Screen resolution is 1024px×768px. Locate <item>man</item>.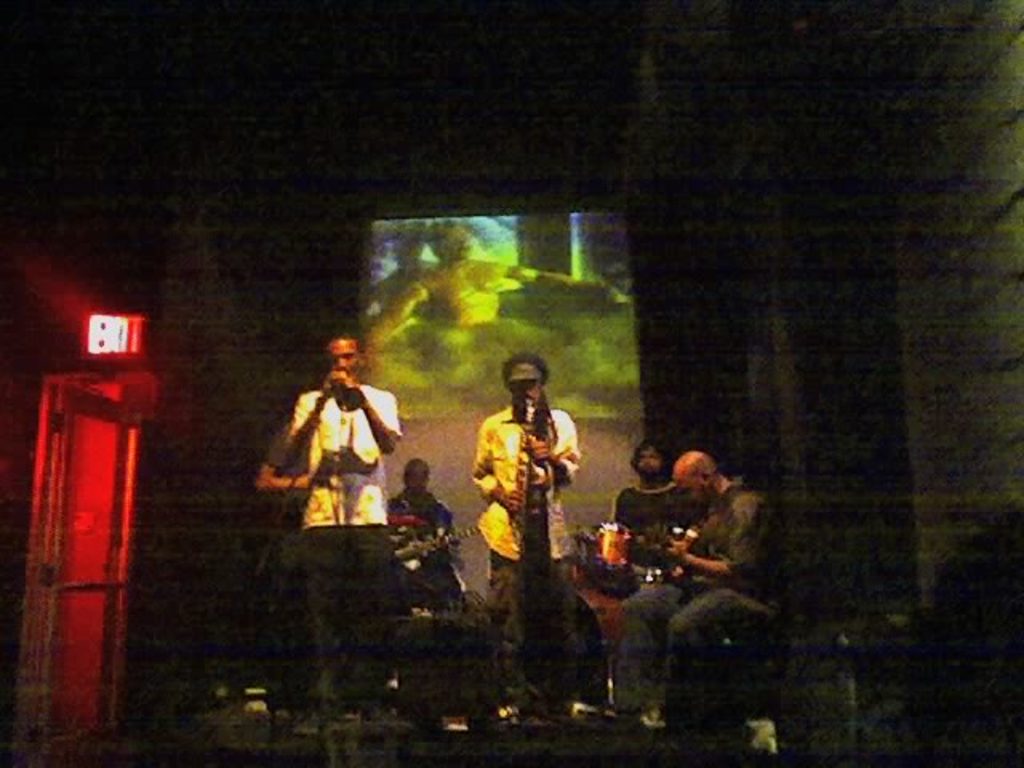
[x1=253, y1=331, x2=397, y2=718].
